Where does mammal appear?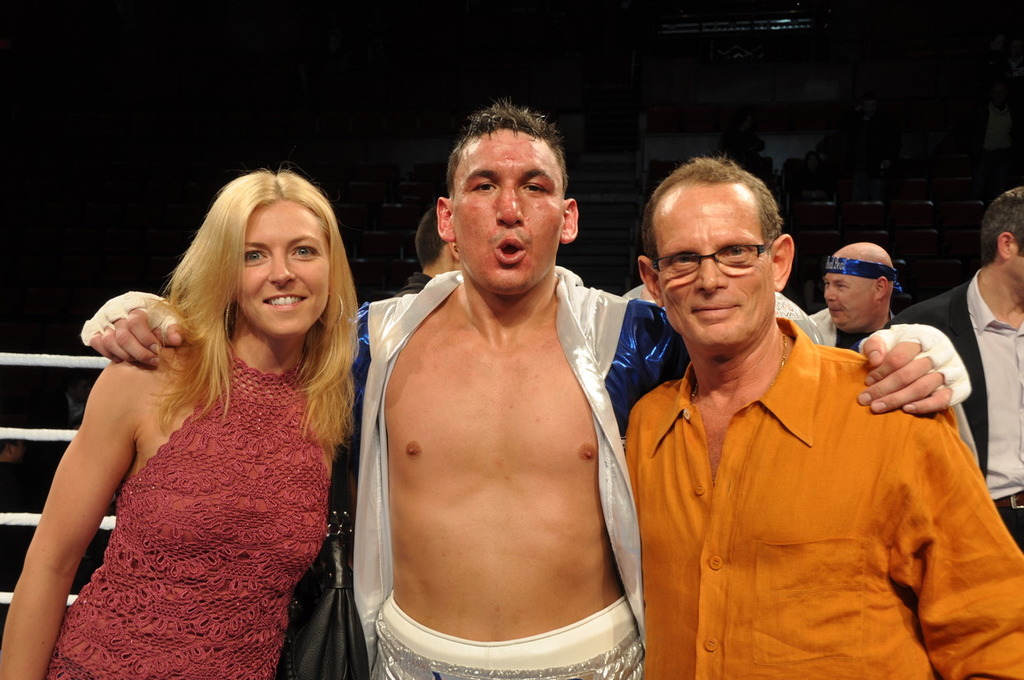
Appears at region(616, 147, 1023, 679).
